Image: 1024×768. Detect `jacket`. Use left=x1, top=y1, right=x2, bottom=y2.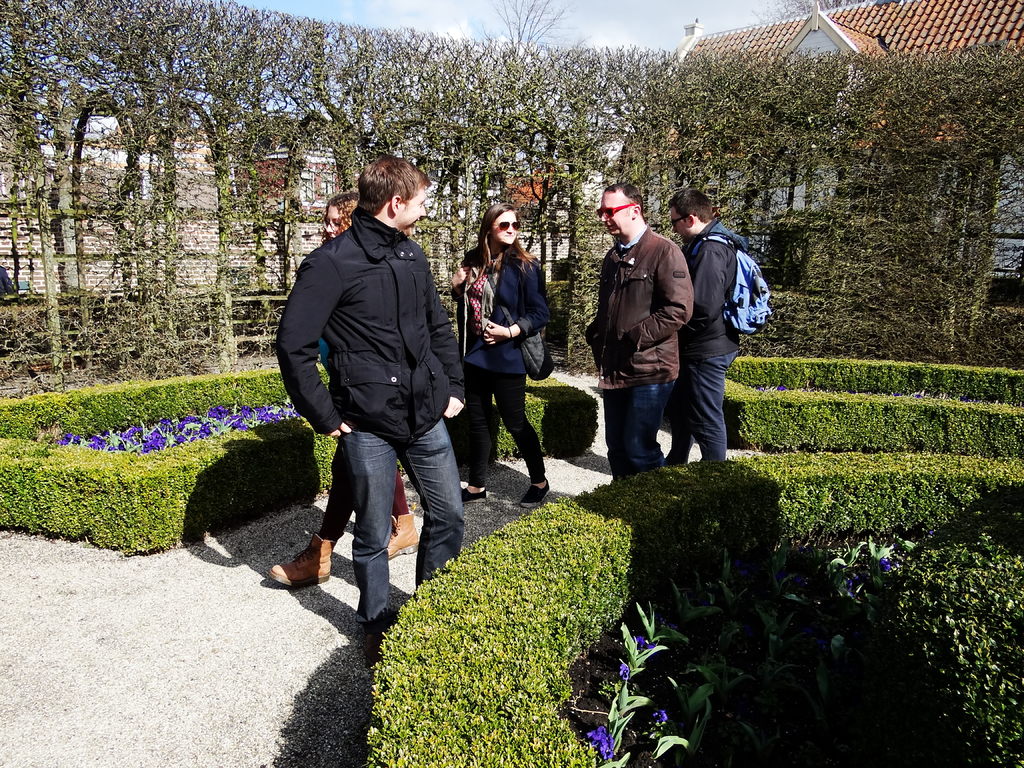
left=282, top=173, right=463, bottom=475.
